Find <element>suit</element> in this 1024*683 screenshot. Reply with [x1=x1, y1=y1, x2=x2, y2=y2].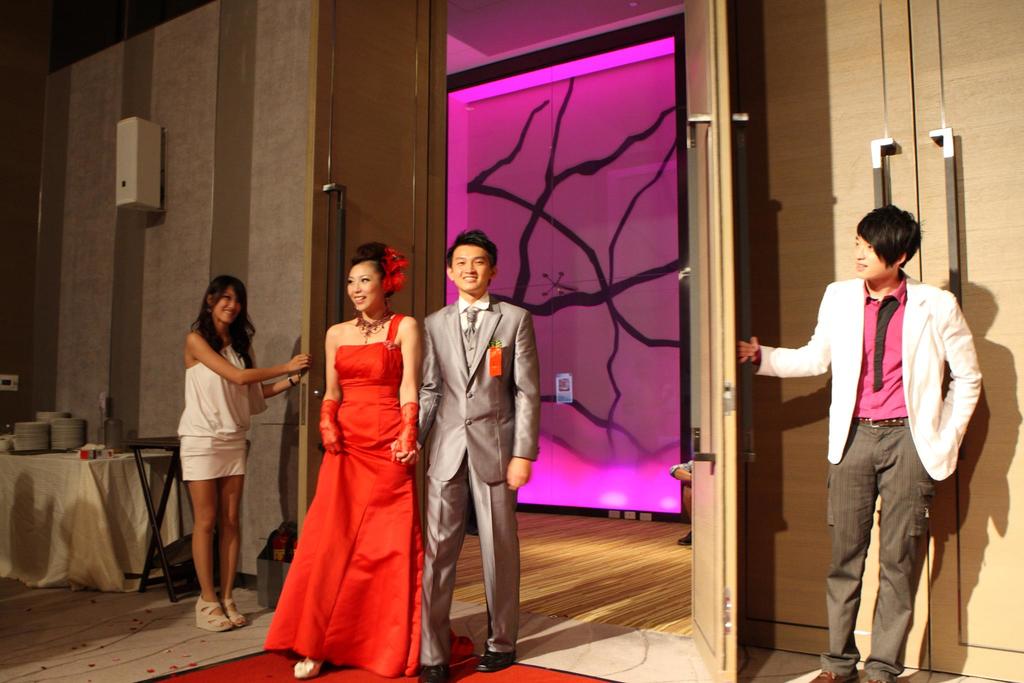
[x1=749, y1=265, x2=983, y2=680].
